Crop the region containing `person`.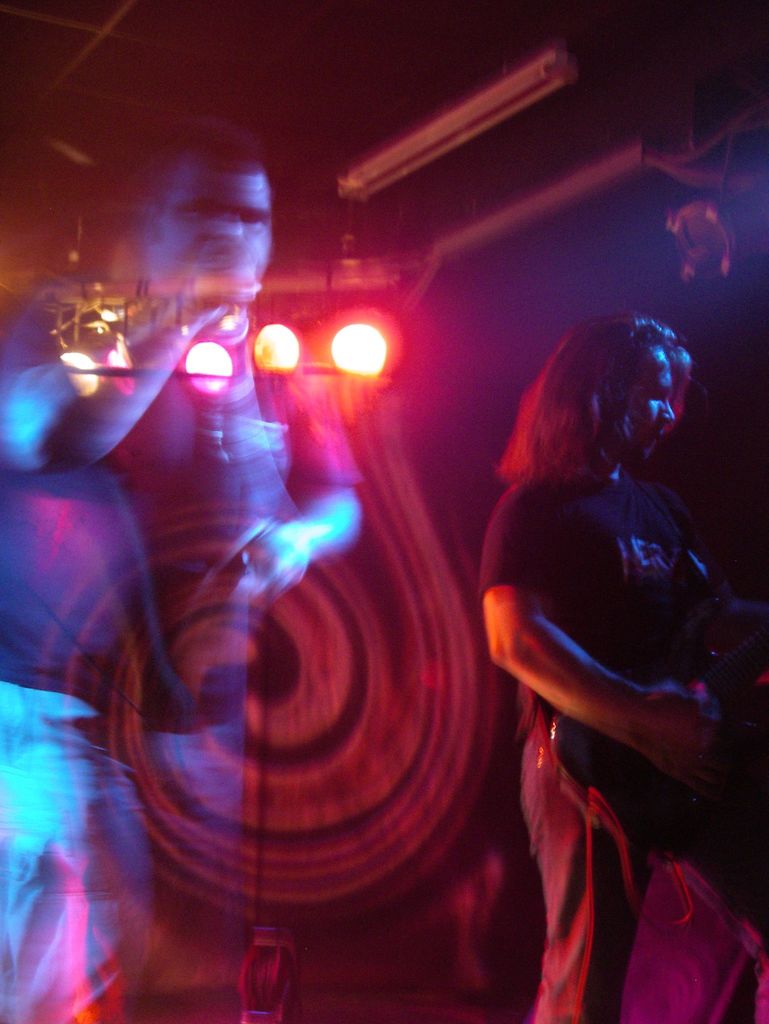
Crop region: box=[0, 122, 368, 1023].
